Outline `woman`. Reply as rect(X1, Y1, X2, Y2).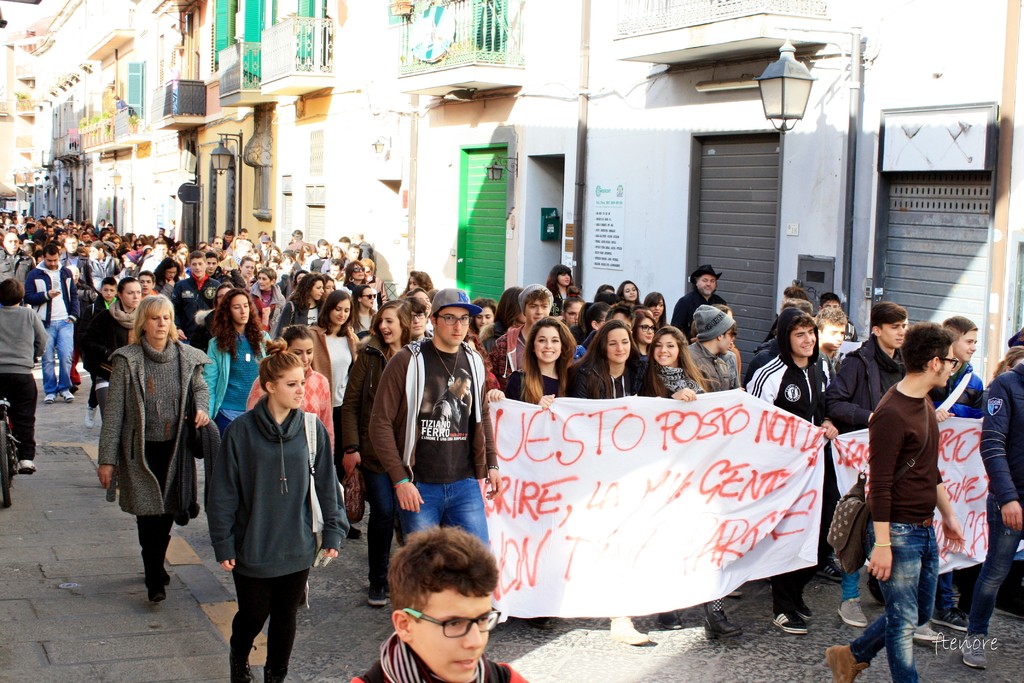
rect(545, 268, 577, 318).
